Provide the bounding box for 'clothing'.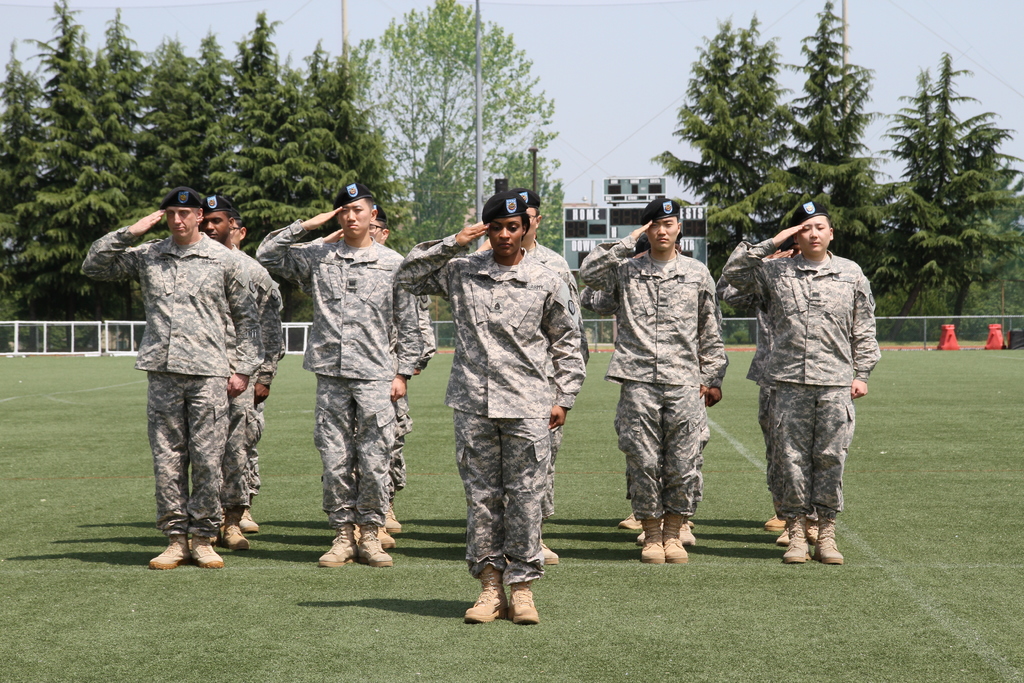
{"left": 394, "top": 234, "right": 593, "bottom": 611}.
